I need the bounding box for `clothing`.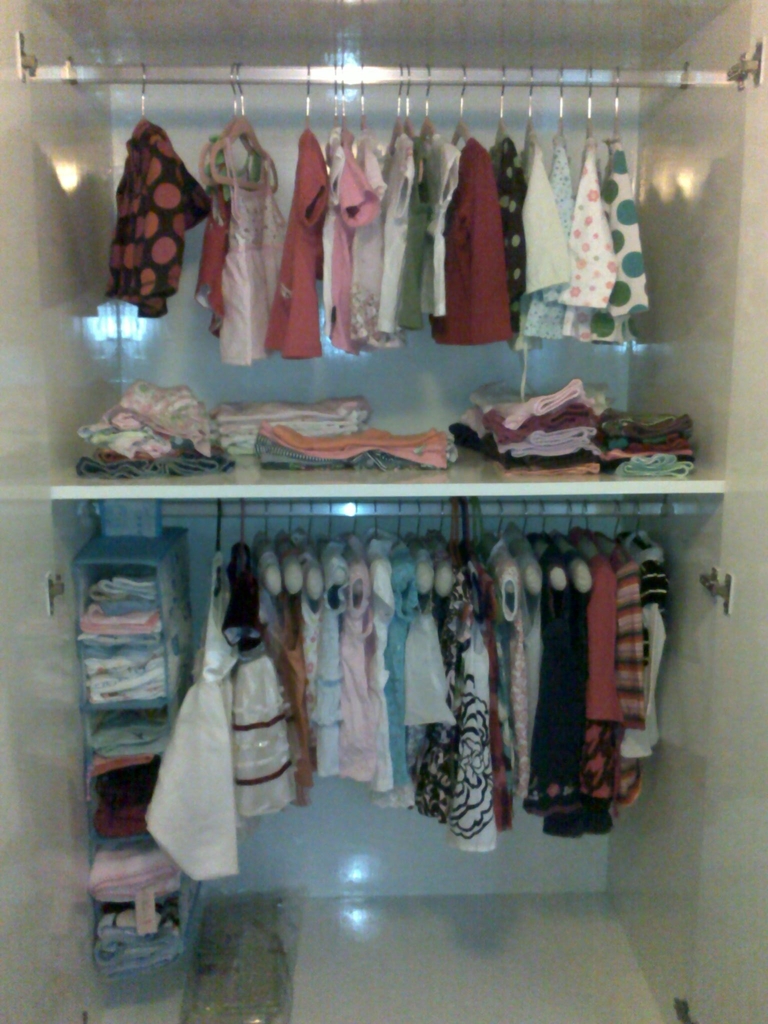
Here it is: crop(268, 127, 330, 365).
